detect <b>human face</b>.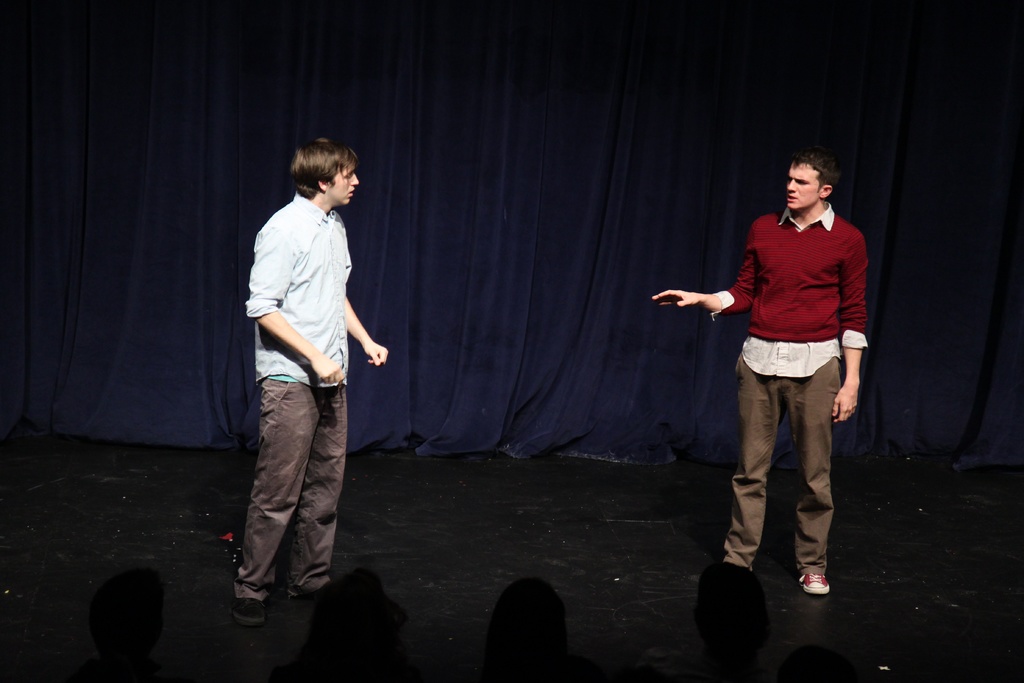
Detected at crop(788, 163, 818, 212).
